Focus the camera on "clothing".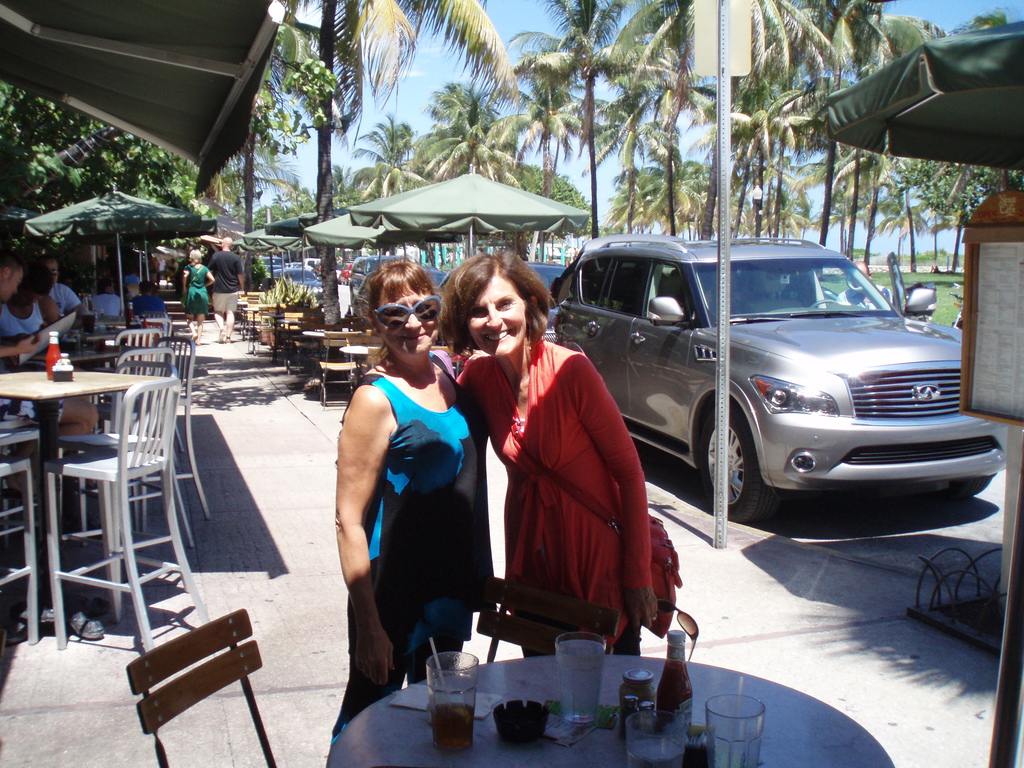
Focus region: locate(0, 296, 49, 337).
